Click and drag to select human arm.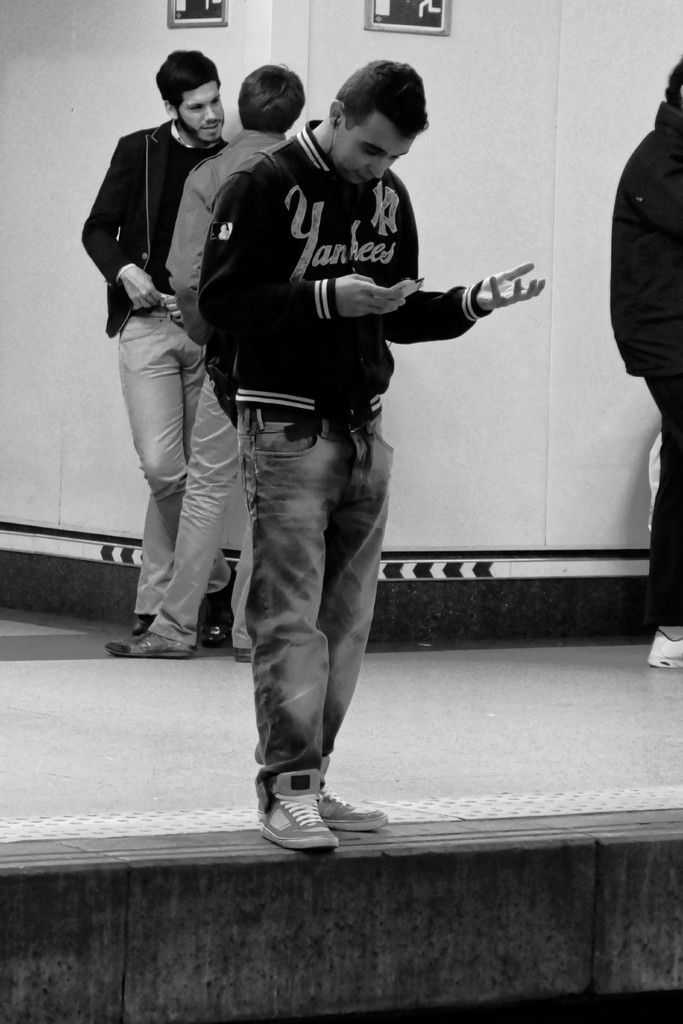
Selection: (x1=84, y1=145, x2=177, y2=316).
